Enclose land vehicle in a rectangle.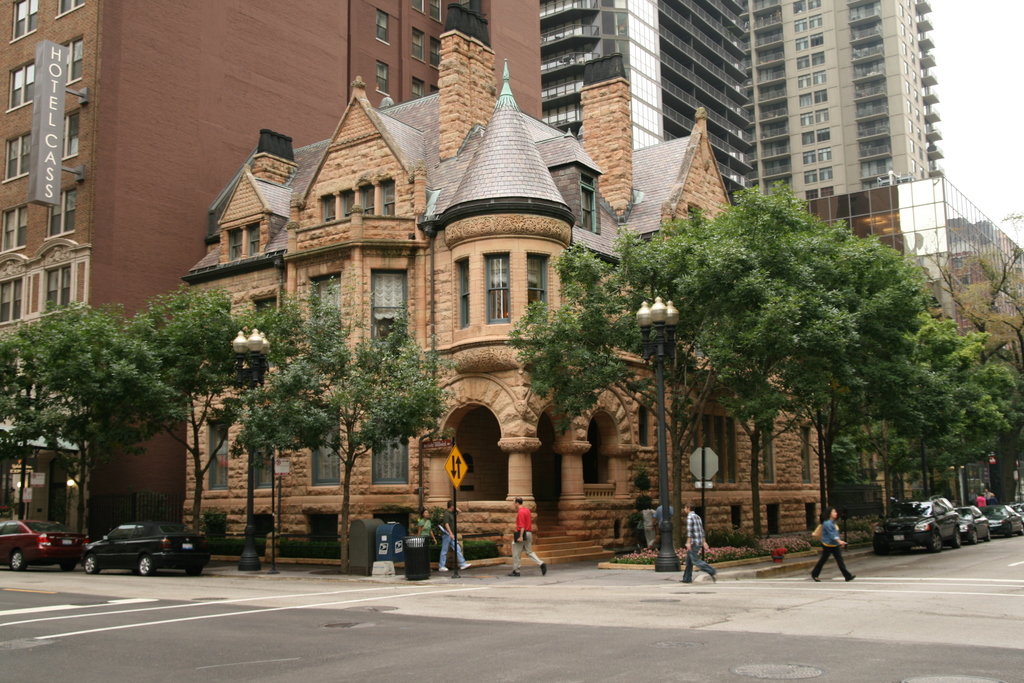
x1=874 y1=499 x2=958 y2=549.
